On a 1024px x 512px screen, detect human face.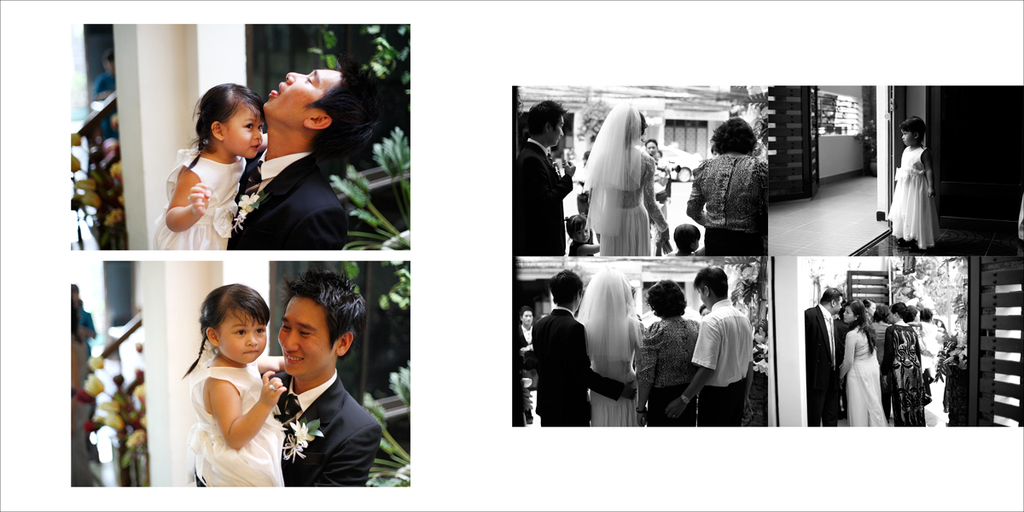
l=273, t=300, r=335, b=377.
